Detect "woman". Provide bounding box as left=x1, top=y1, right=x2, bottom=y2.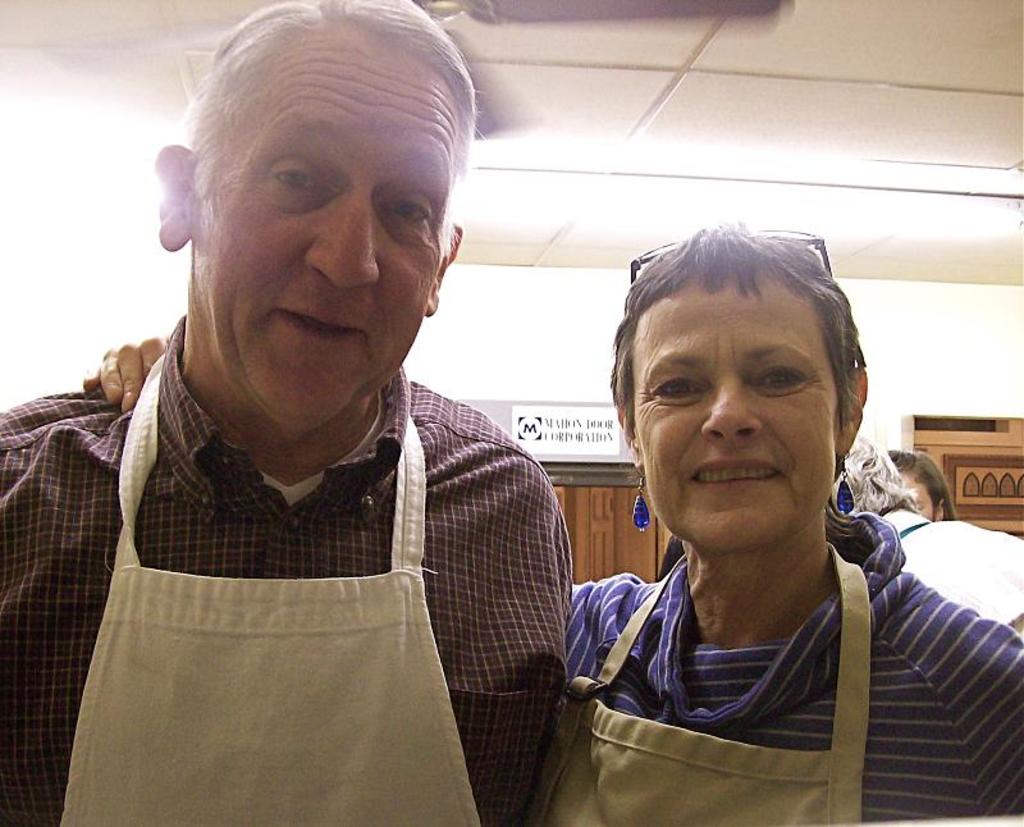
left=883, top=448, right=952, bottom=520.
